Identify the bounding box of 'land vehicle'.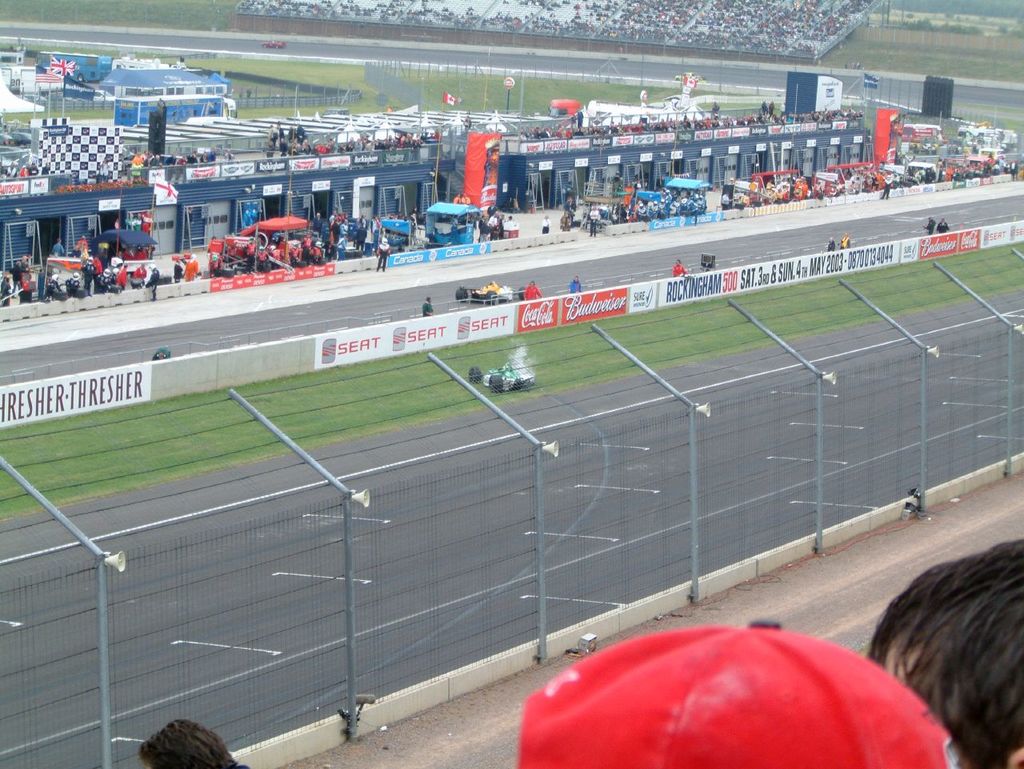
[453,278,526,304].
